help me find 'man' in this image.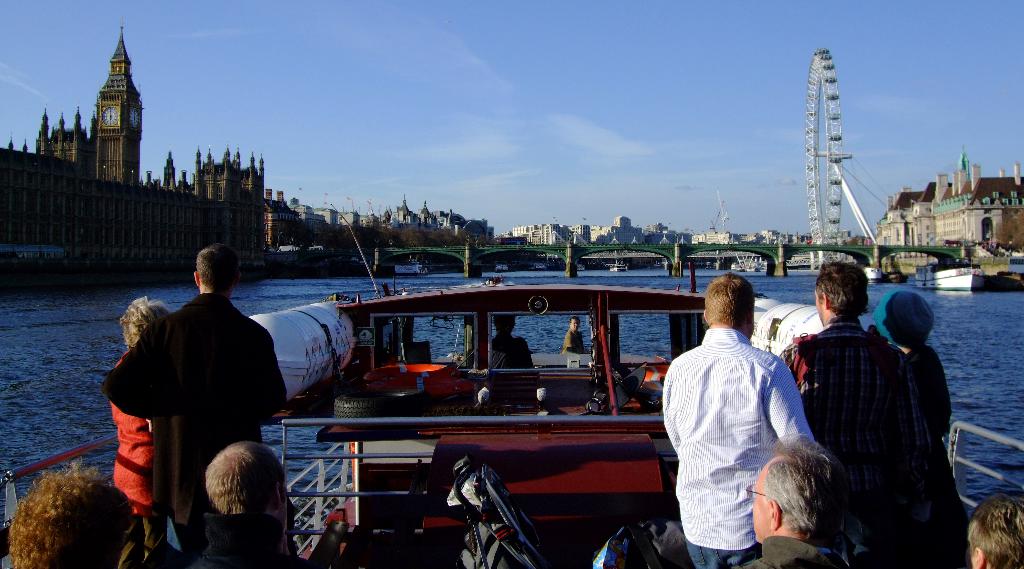
Found it: (left=100, top=245, right=287, bottom=568).
